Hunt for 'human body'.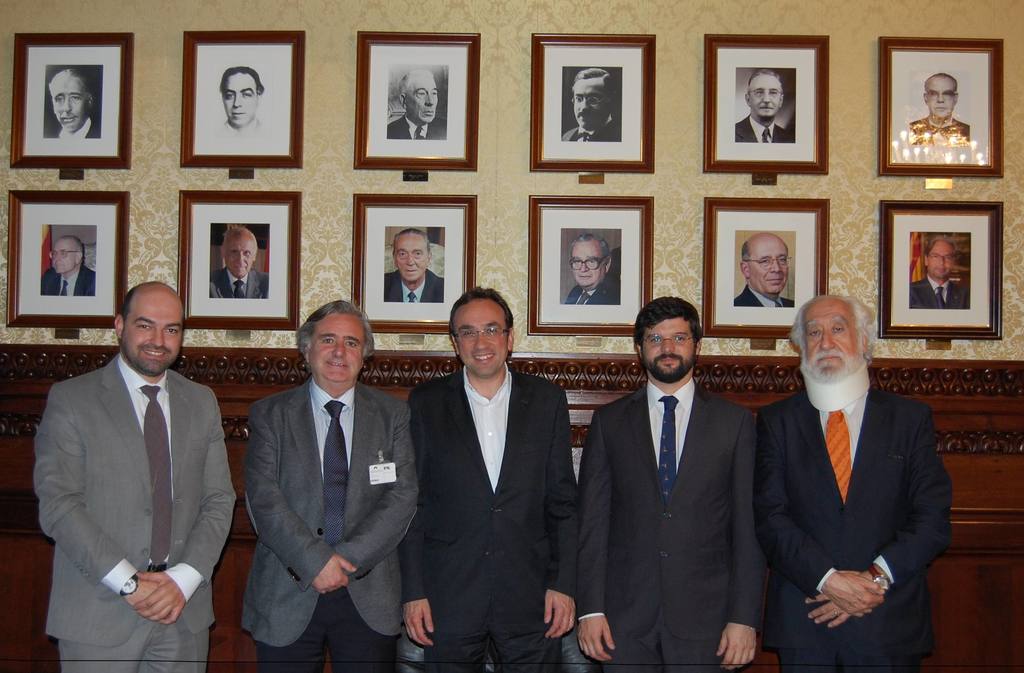
Hunted down at x1=211, y1=61, x2=273, y2=137.
